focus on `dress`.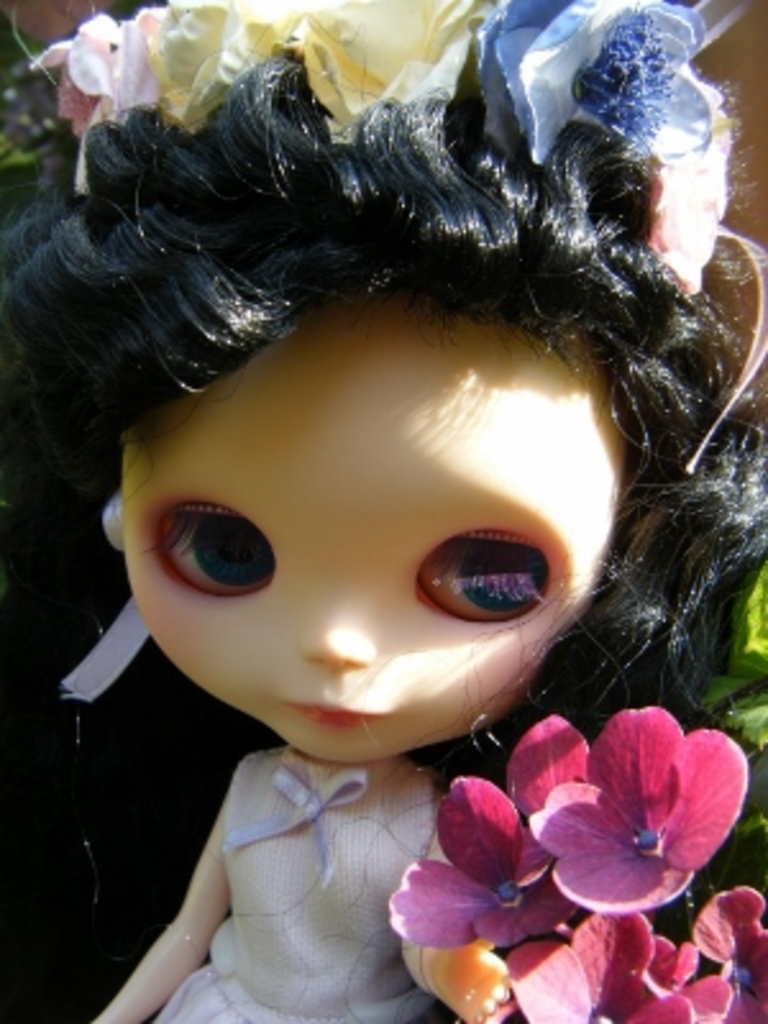
Focused at [left=148, top=753, right=435, bottom=1021].
